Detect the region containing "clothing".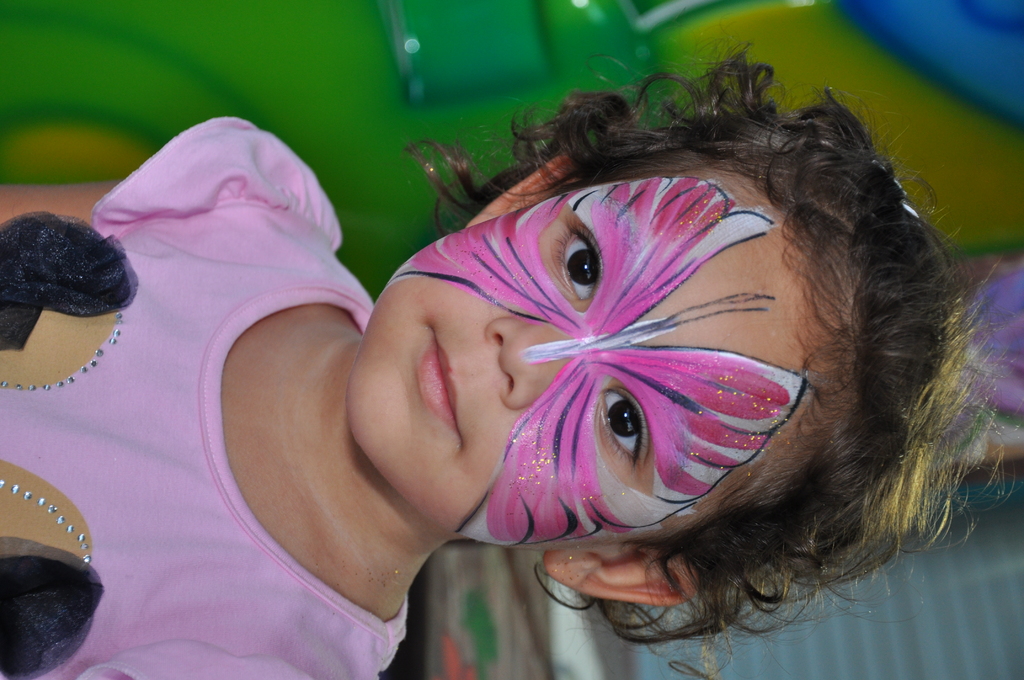
pyautogui.locateOnScreen(19, 156, 399, 647).
